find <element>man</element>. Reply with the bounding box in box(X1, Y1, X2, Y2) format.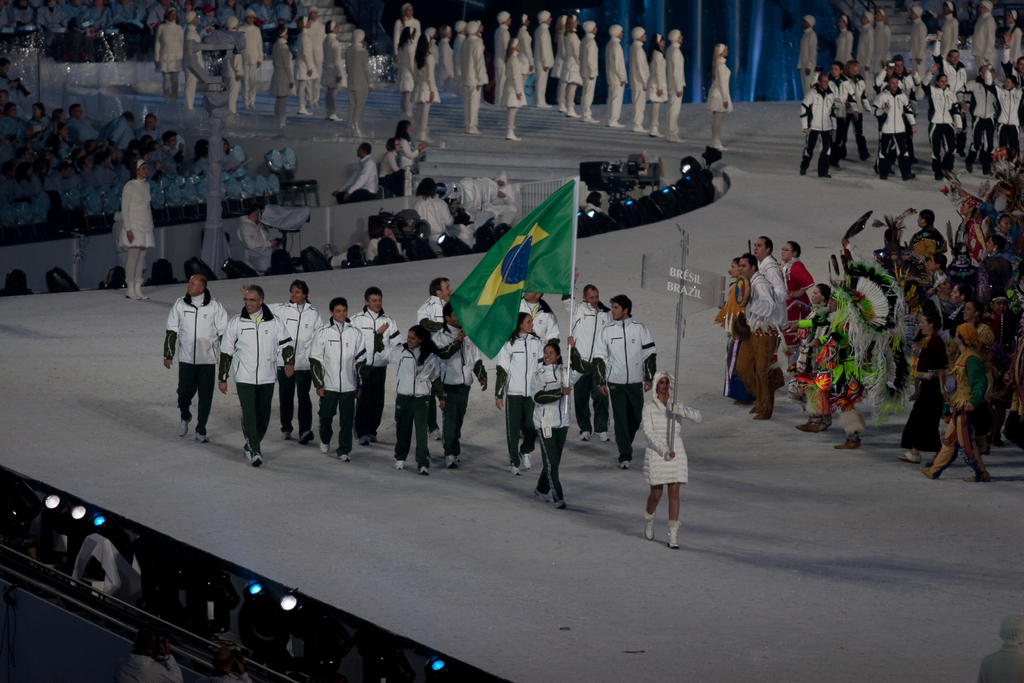
box(627, 27, 653, 135).
